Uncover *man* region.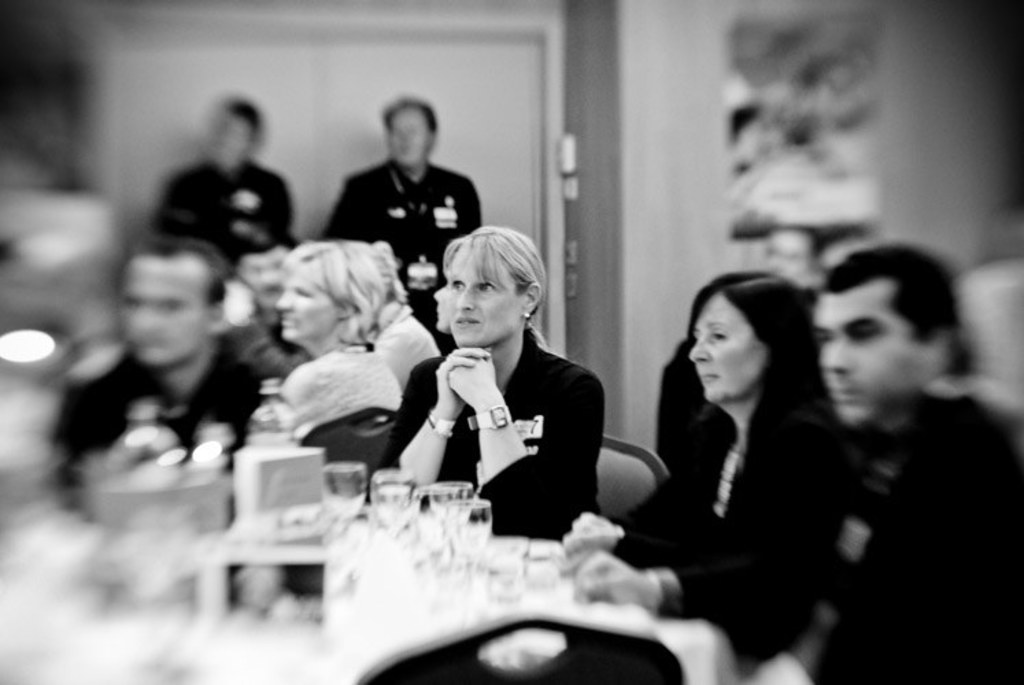
Uncovered: region(59, 233, 281, 518).
